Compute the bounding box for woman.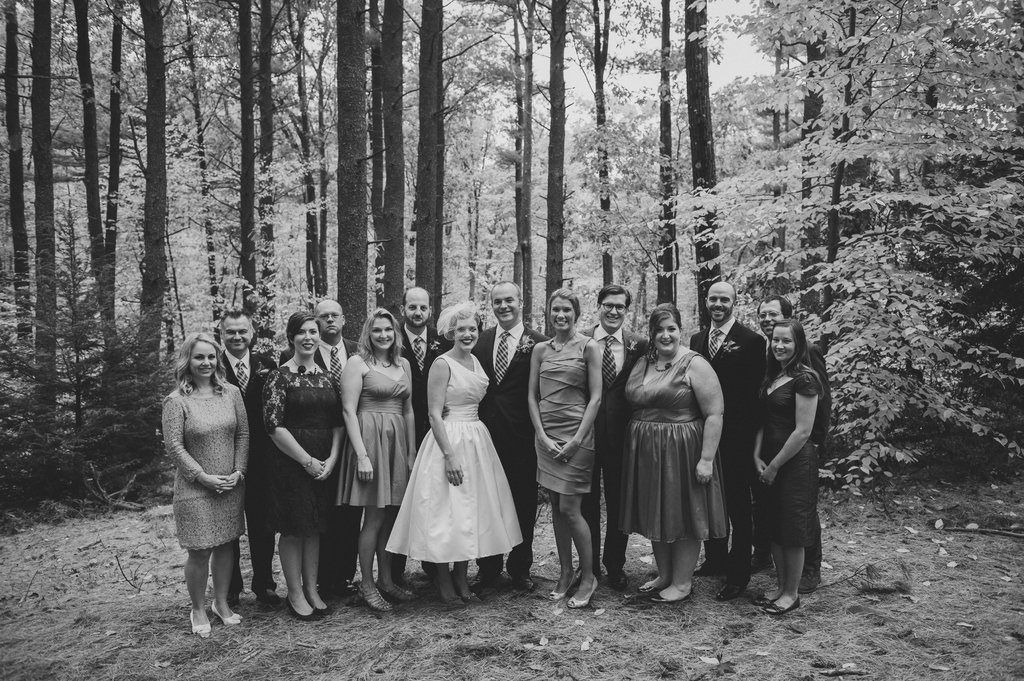
(left=621, top=302, right=726, bottom=600).
